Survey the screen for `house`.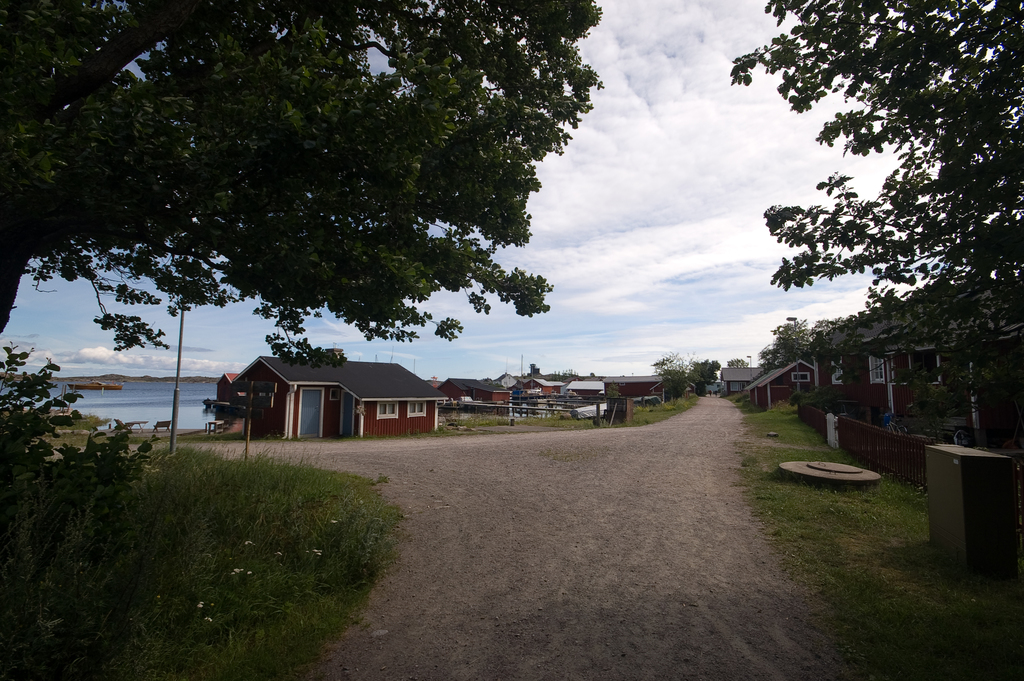
Survey found: 565,382,610,422.
